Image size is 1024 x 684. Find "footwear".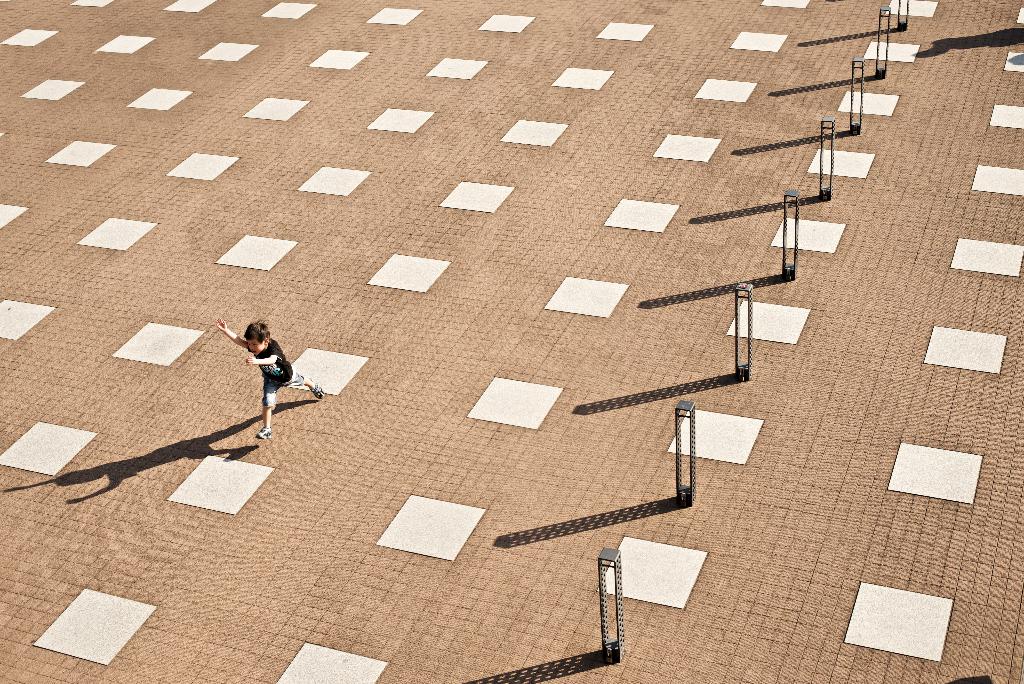
region(310, 377, 323, 402).
